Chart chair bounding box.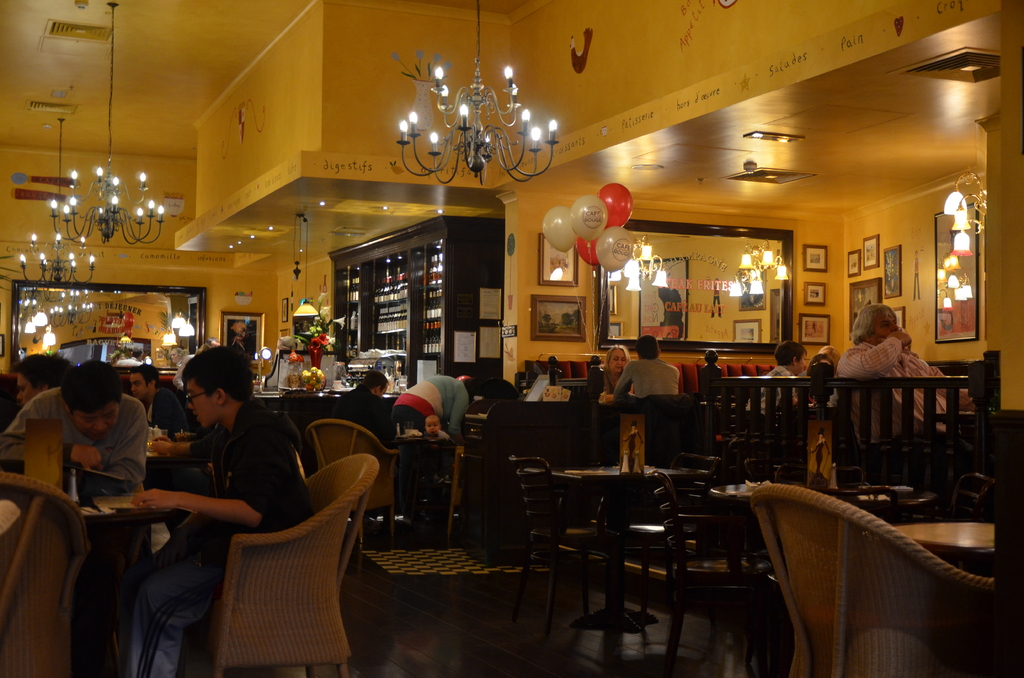
Charted: bbox=(292, 416, 402, 521).
